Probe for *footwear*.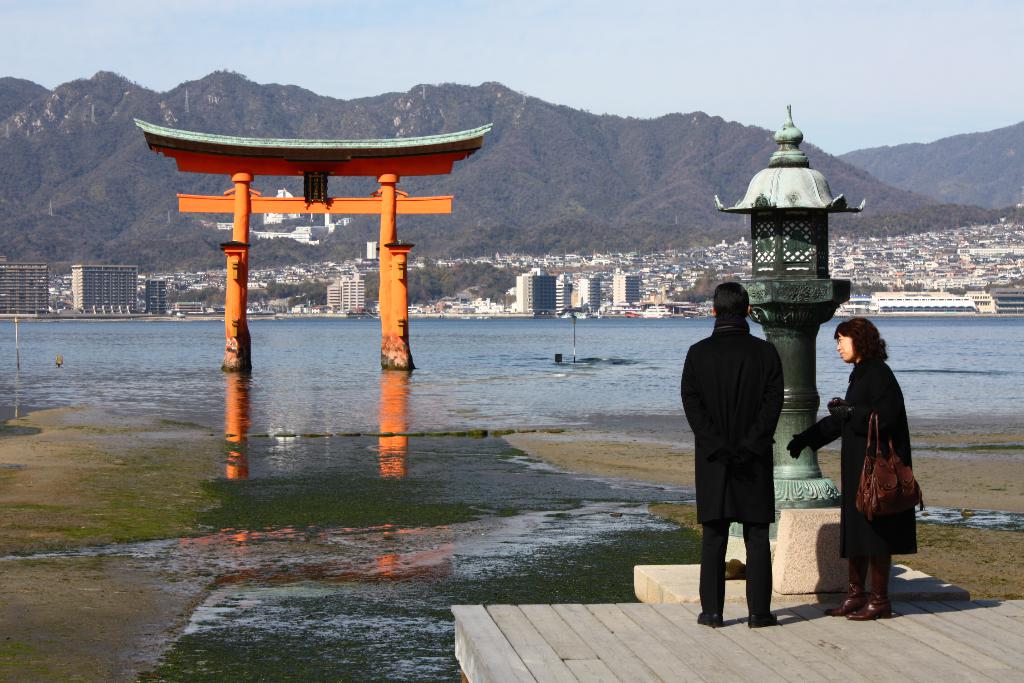
Probe result: {"x1": 694, "y1": 610, "x2": 719, "y2": 627}.
